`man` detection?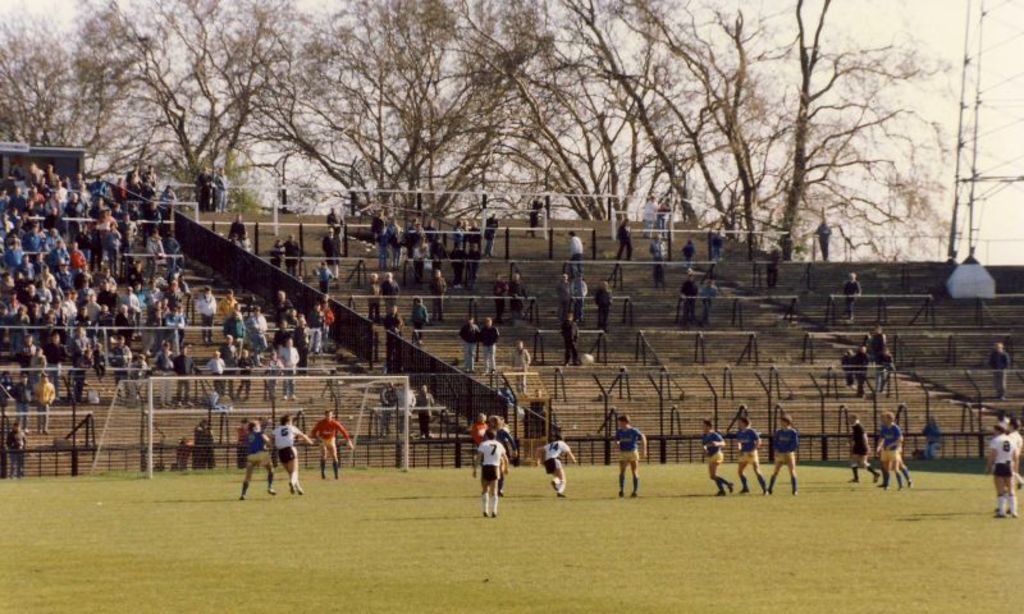
locate(979, 338, 1015, 409)
